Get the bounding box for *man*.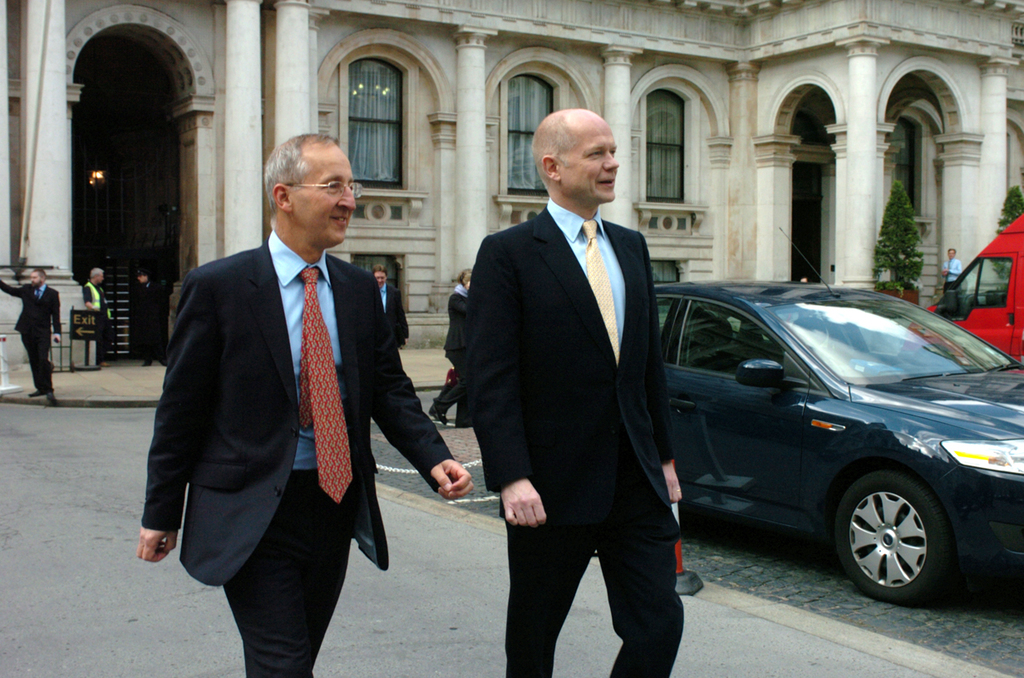
<region>430, 270, 479, 425</region>.
